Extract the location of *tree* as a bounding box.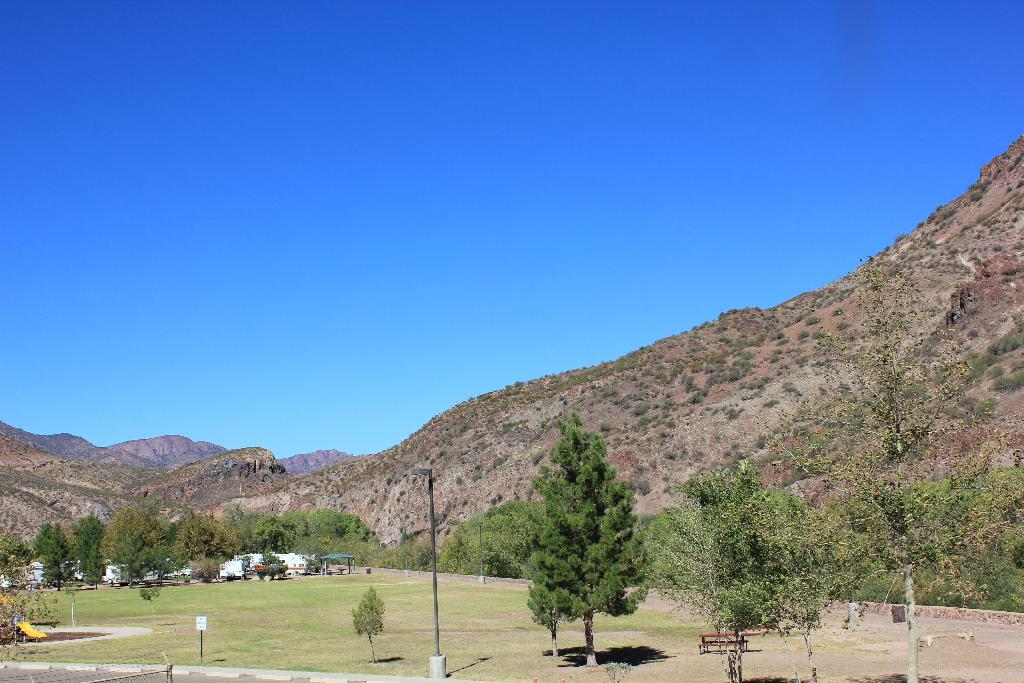
[767, 250, 1017, 682].
